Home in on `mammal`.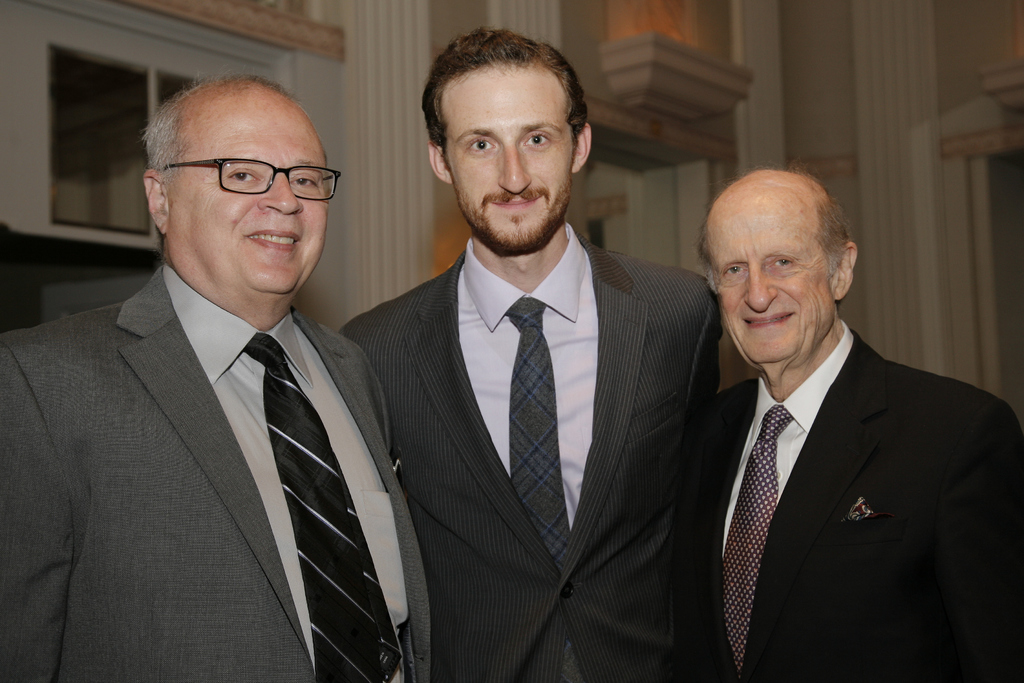
Homed in at 335:31:721:682.
